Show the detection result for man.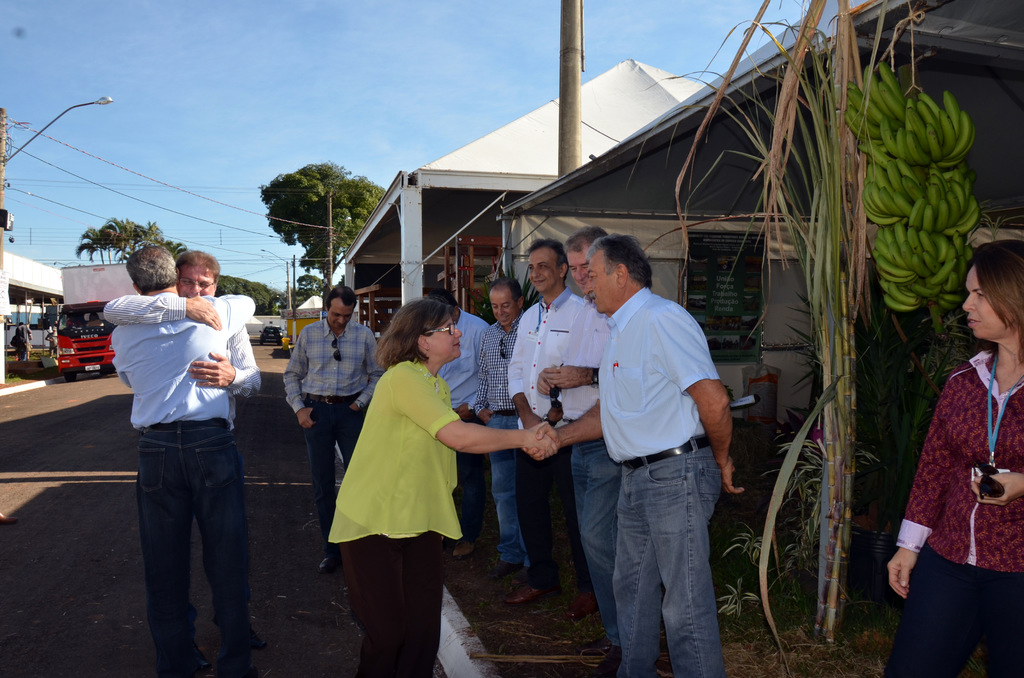
BBox(46, 326, 58, 357).
